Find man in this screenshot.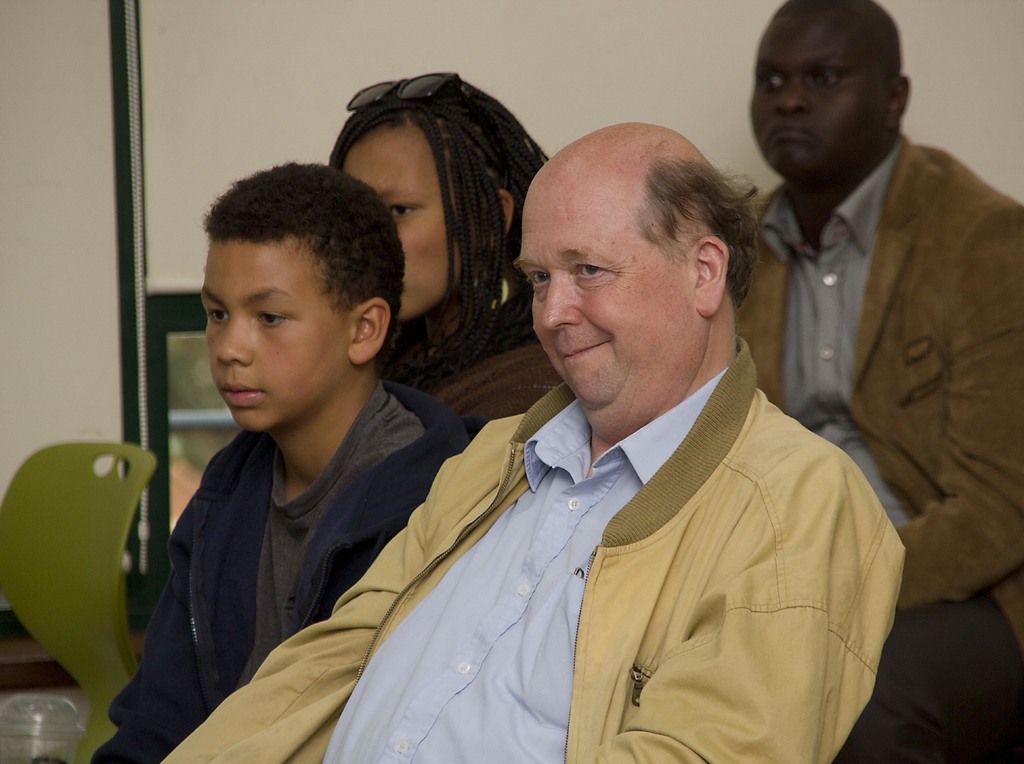
The bounding box for man is l=72, t=152, r=460, b=763.
